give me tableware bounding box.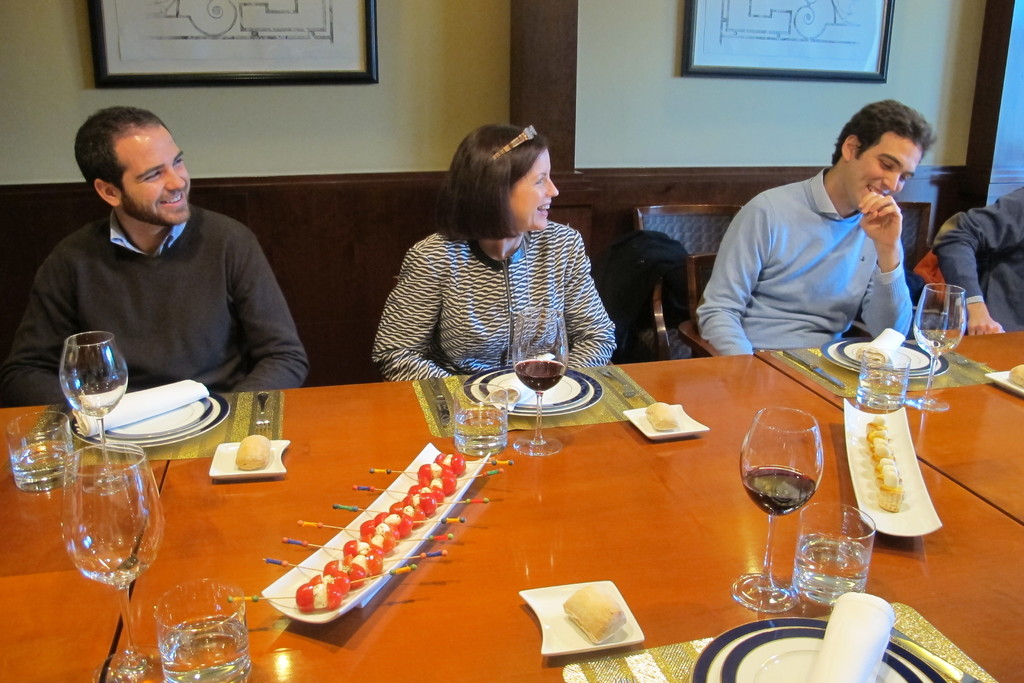
detection(456, 352, 612, 422).
